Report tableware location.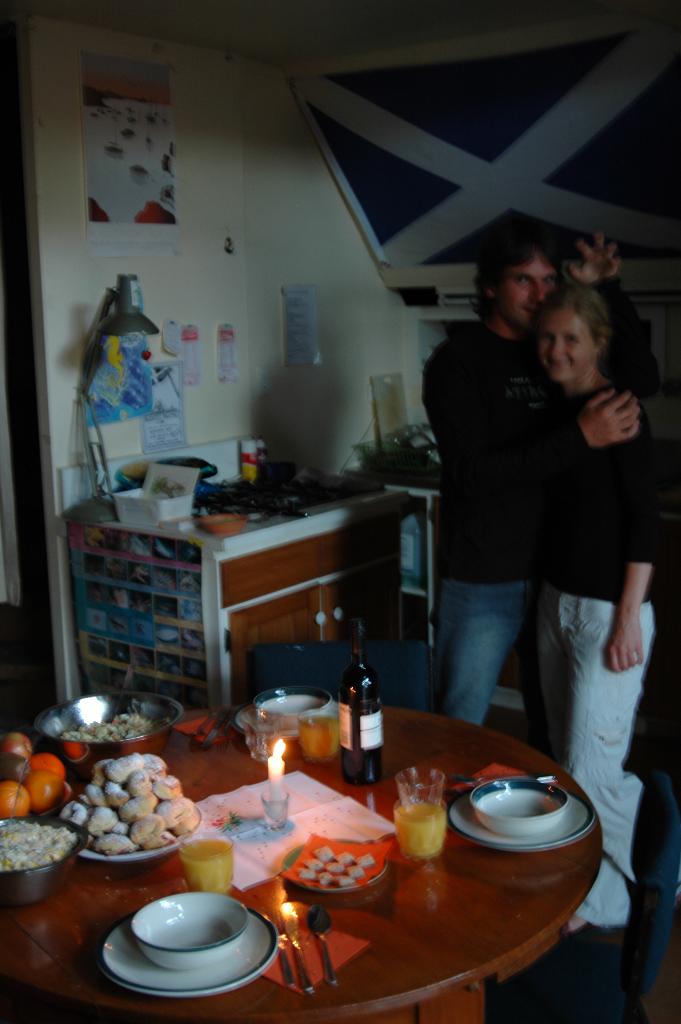
Report: l=30, t=687, r=182, b=780.
